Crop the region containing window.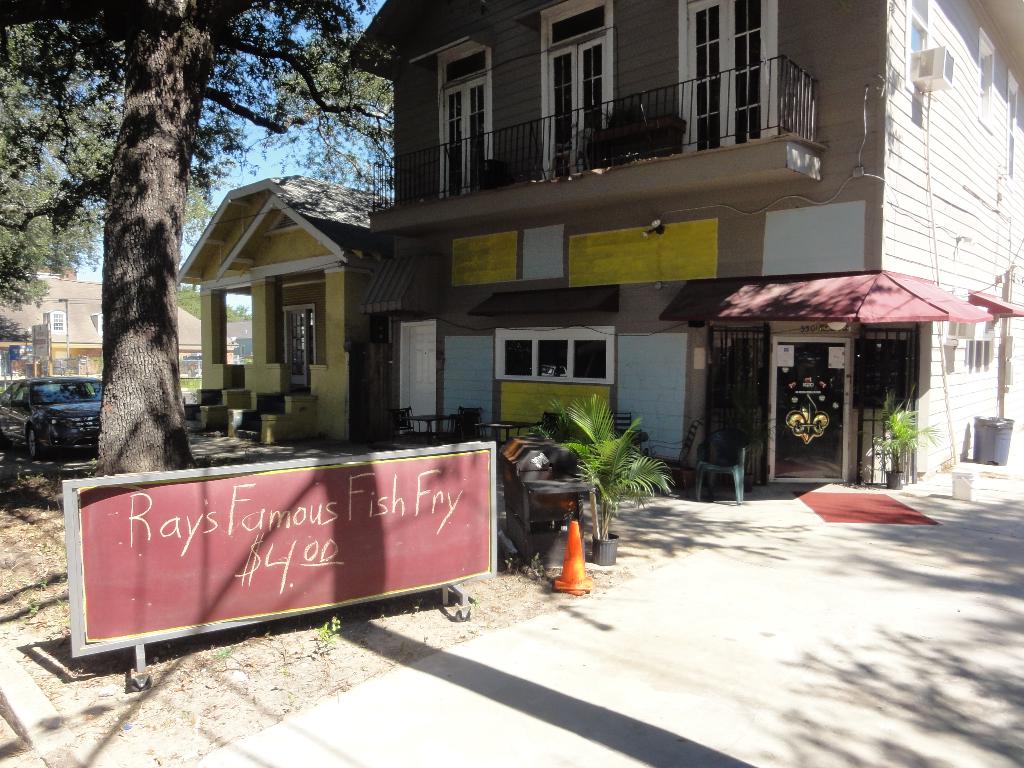
Crop region: (961,339,995,378).
